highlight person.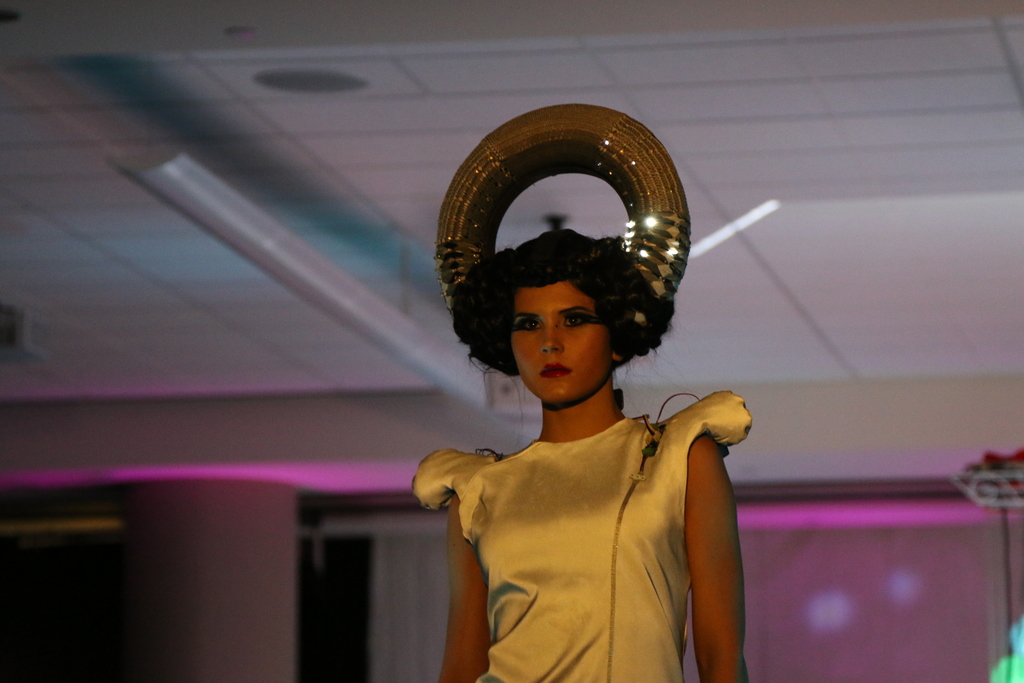
Highlighted region: {"x1": 412, "y1": 103, "x2": 756, "y2": 682}.
